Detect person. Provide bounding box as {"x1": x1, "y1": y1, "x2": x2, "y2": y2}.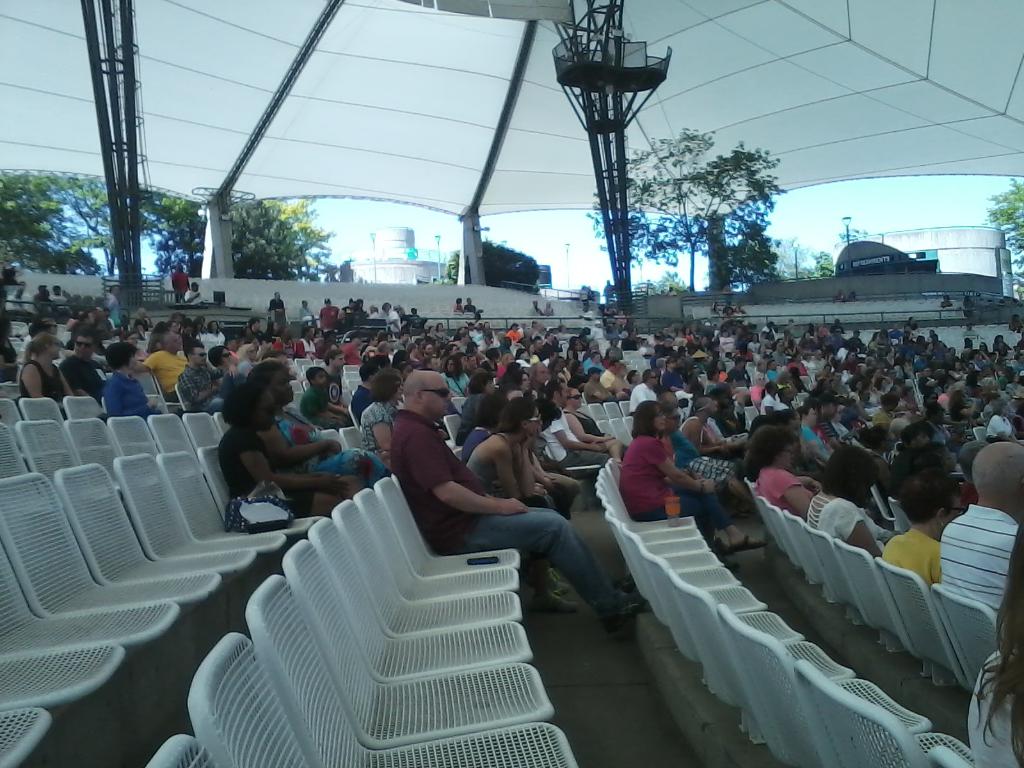
{"x1": 930, "y1": 399, "x2": 954, "y2": 439}.
